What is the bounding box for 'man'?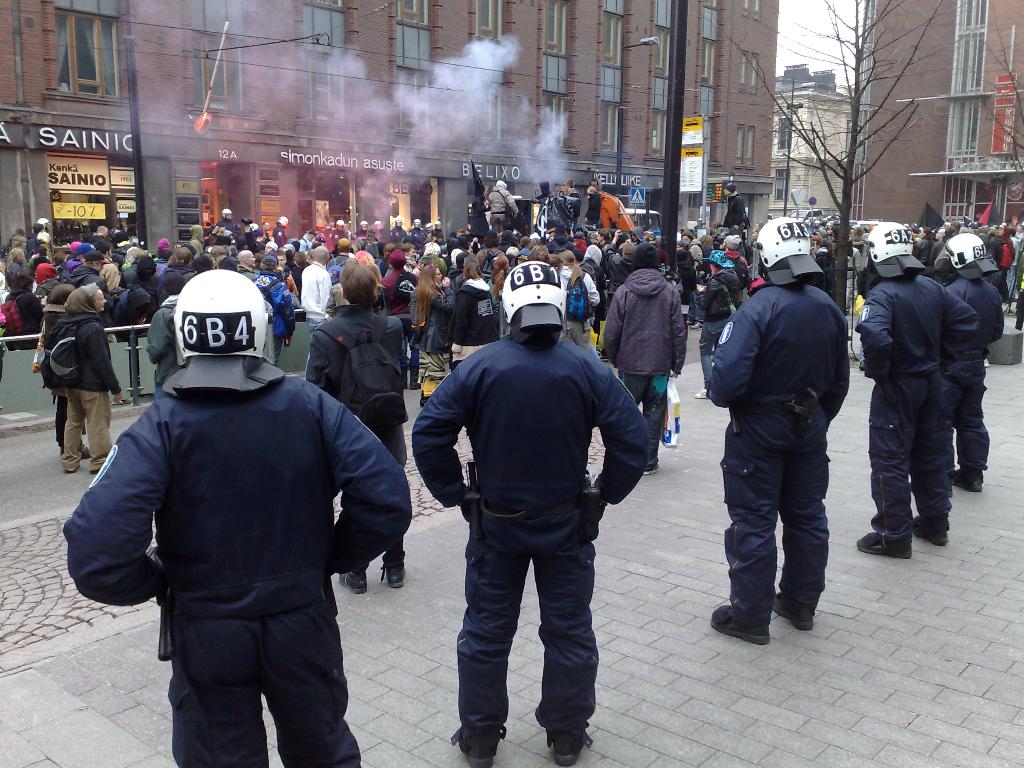
bbox=(412, 262, 644, 750).
